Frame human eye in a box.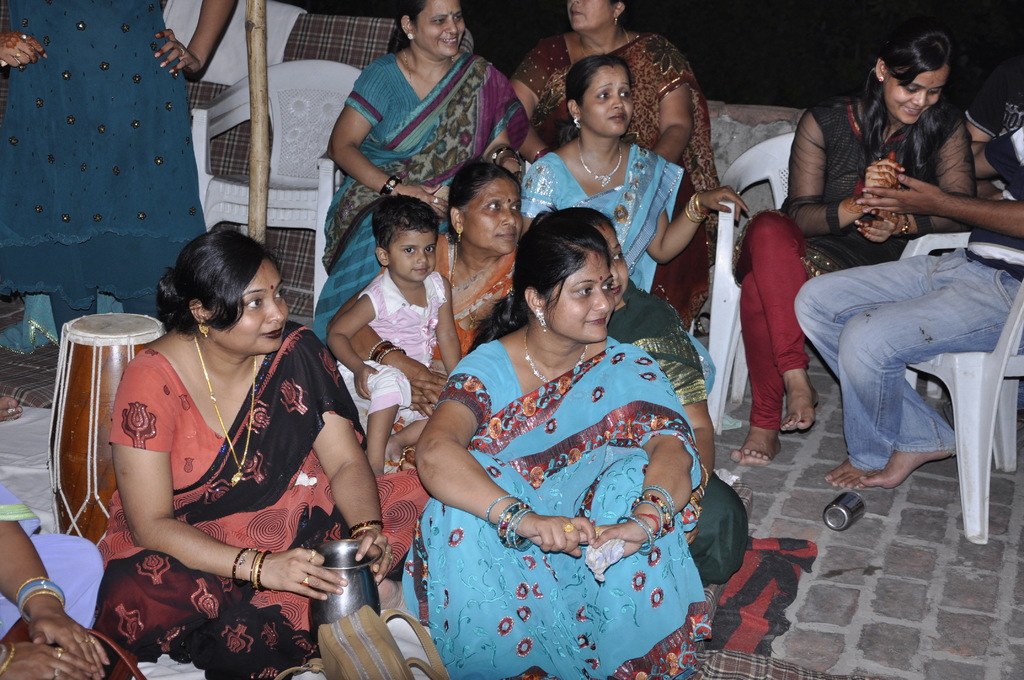
x1=433 y1=18 x2=447 y2=24.
